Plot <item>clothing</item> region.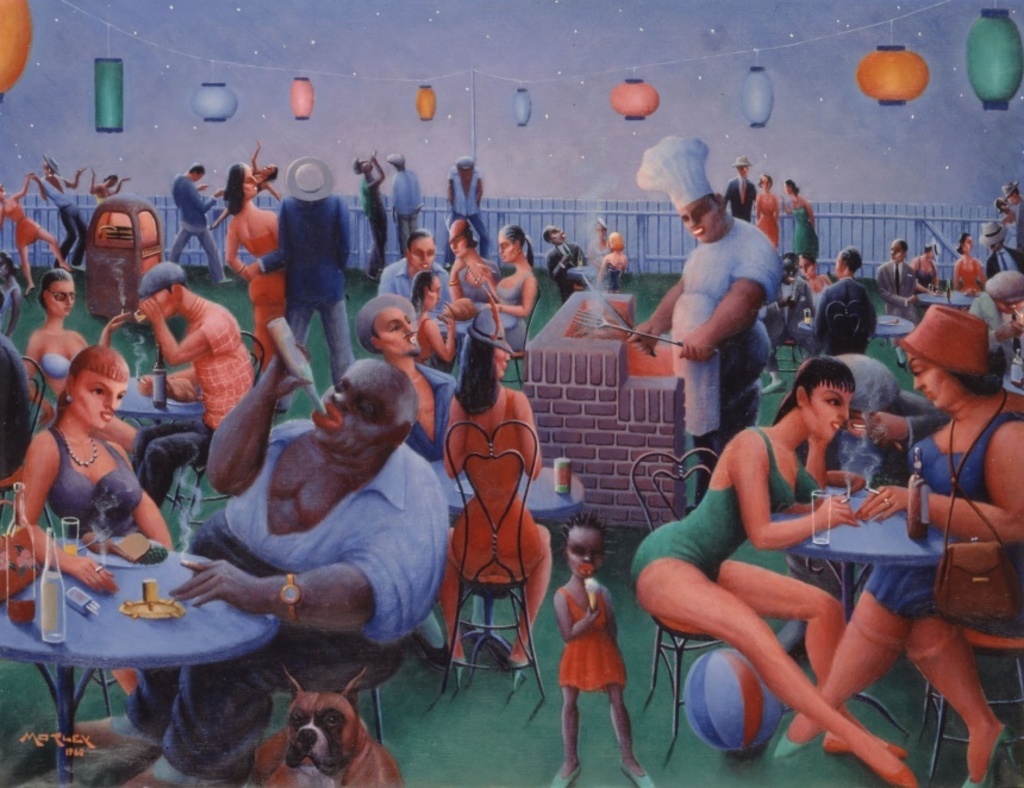
Plotted at bbox=[481, 273, 527, 345].
